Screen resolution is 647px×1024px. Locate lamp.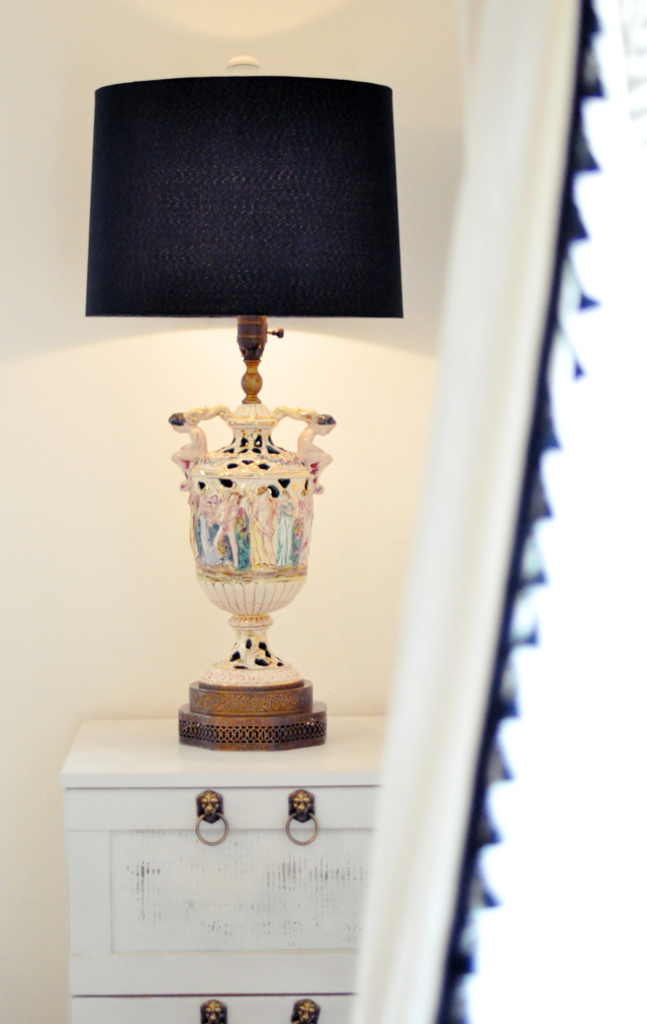
left=84, top=55, right=406, bottom=748.
